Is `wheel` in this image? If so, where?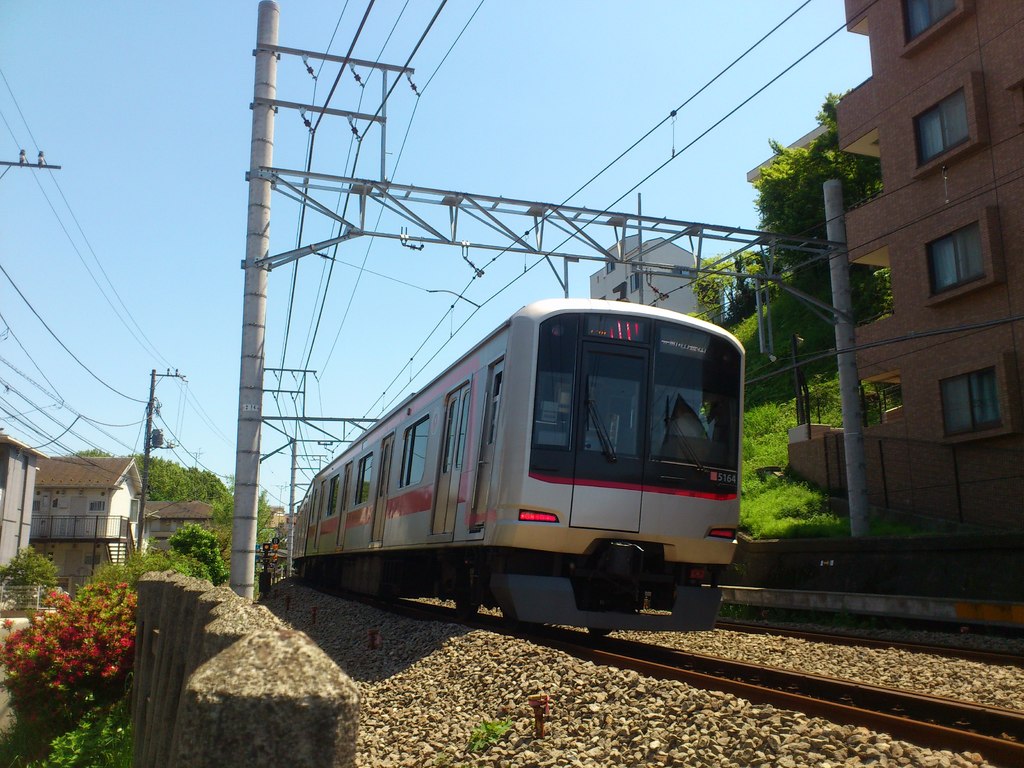
Yes, at (x1=587, y1=626, x2=614, y2=638).
